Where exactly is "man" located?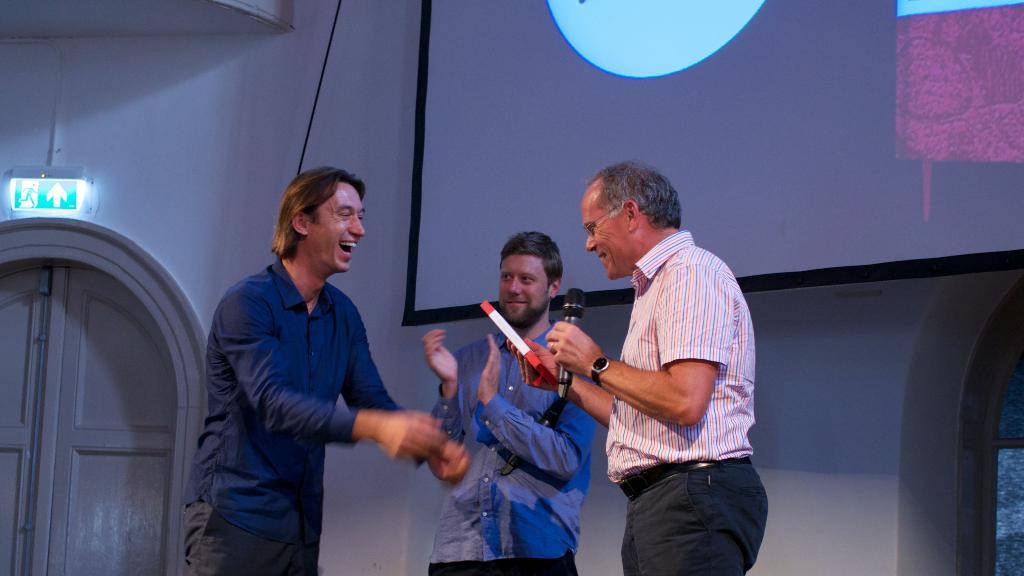
Its bounding box is [182,166,470,575].
